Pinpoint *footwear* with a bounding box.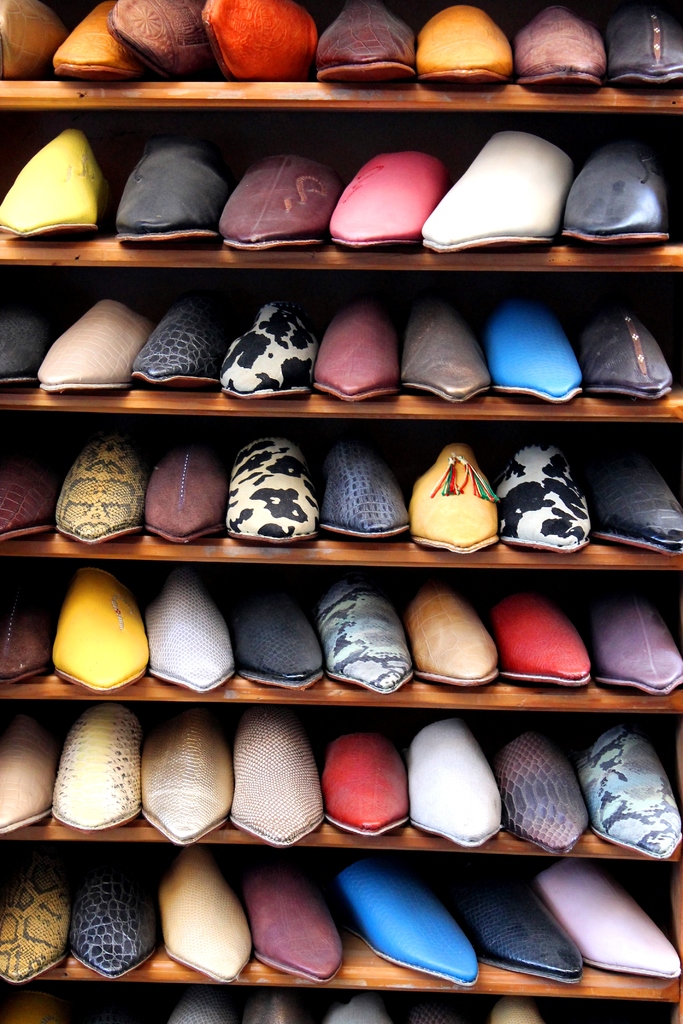
bbox=(53, 700, 138, 836).
